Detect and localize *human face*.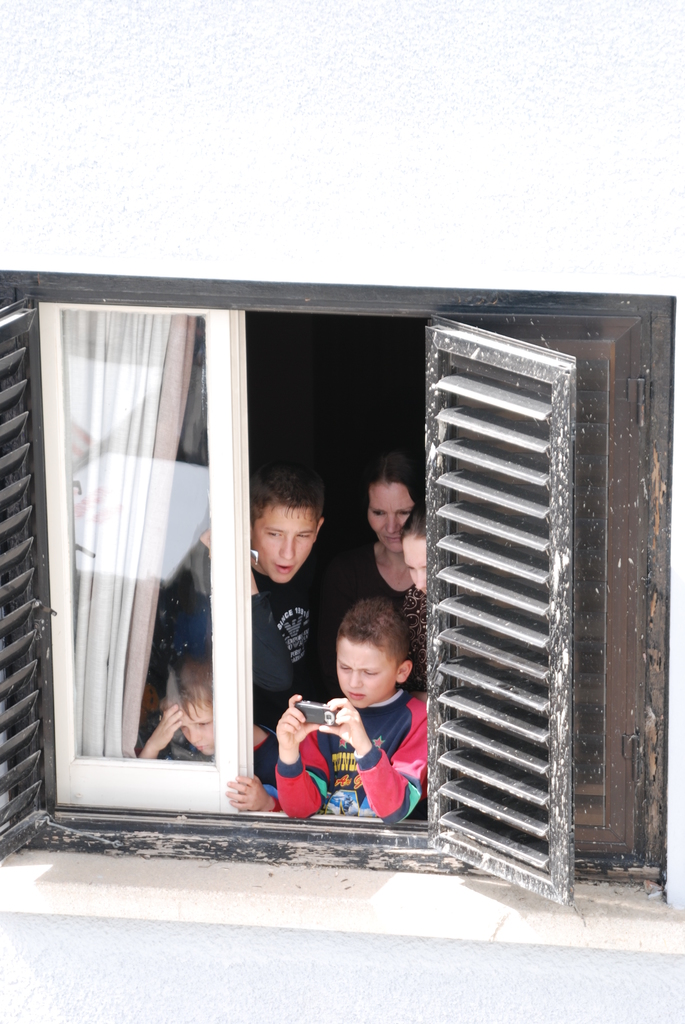
Localized at {"x1": 255, "y1": 503, "x2": 317, "y2": 582}.
